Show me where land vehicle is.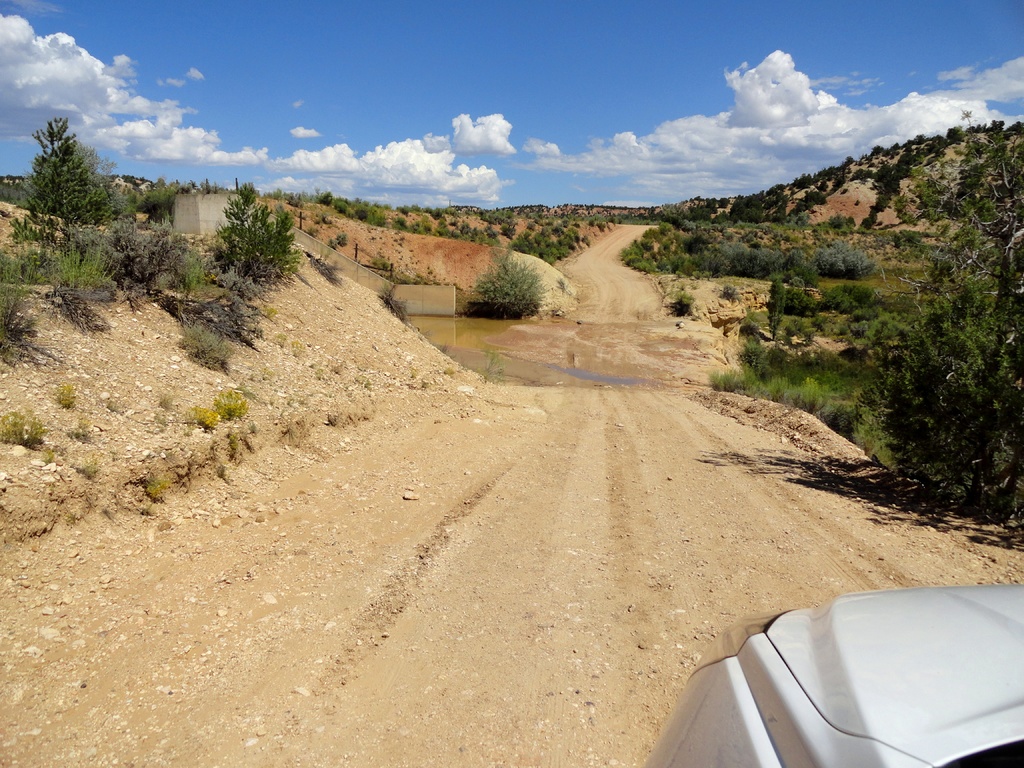
land vehicle is at BBox(668, 578, 1023, 767).
